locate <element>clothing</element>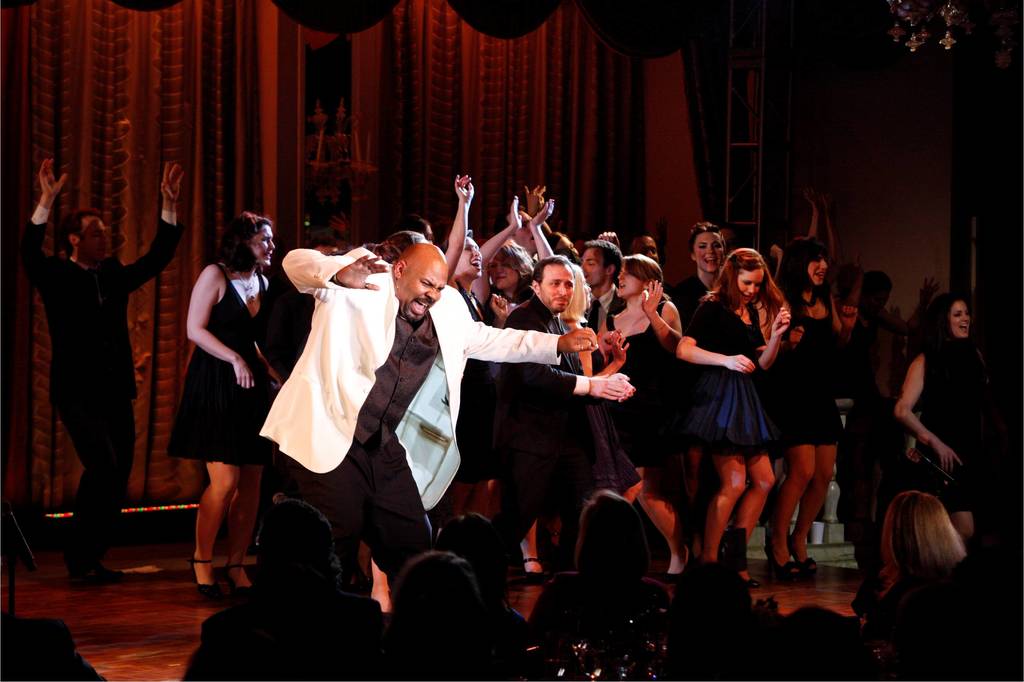
crop(21, 200, 180, 554)
